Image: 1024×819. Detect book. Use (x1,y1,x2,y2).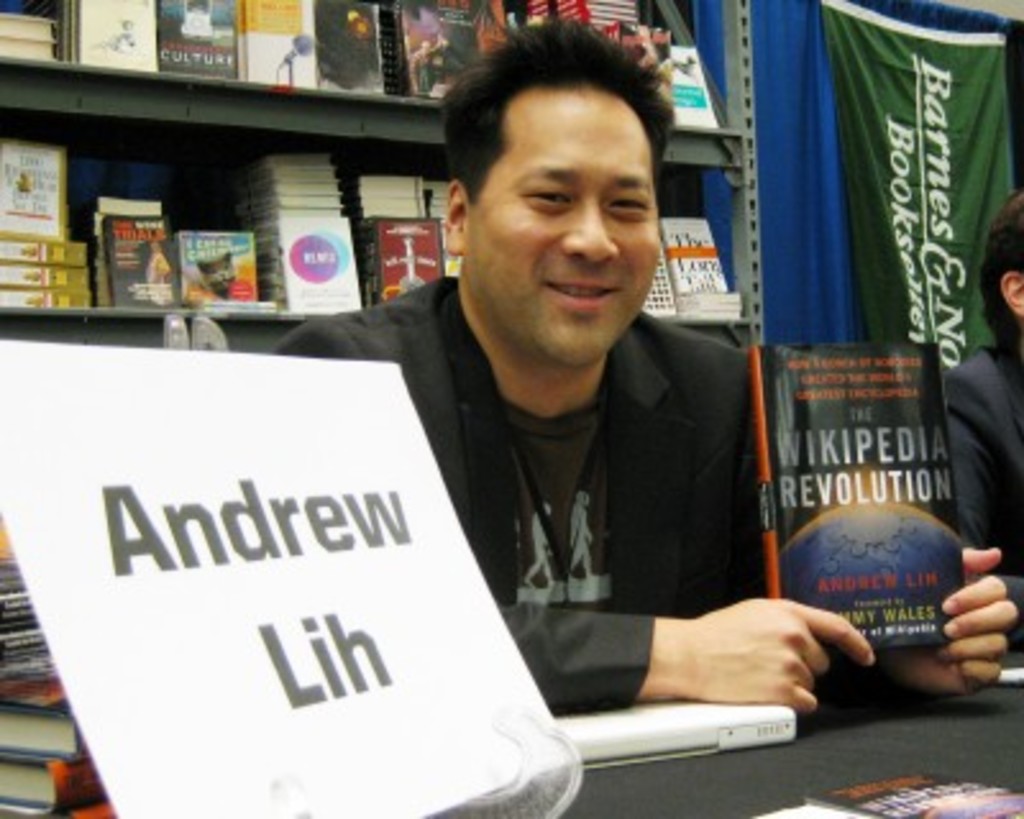
(238,0,320,90).
